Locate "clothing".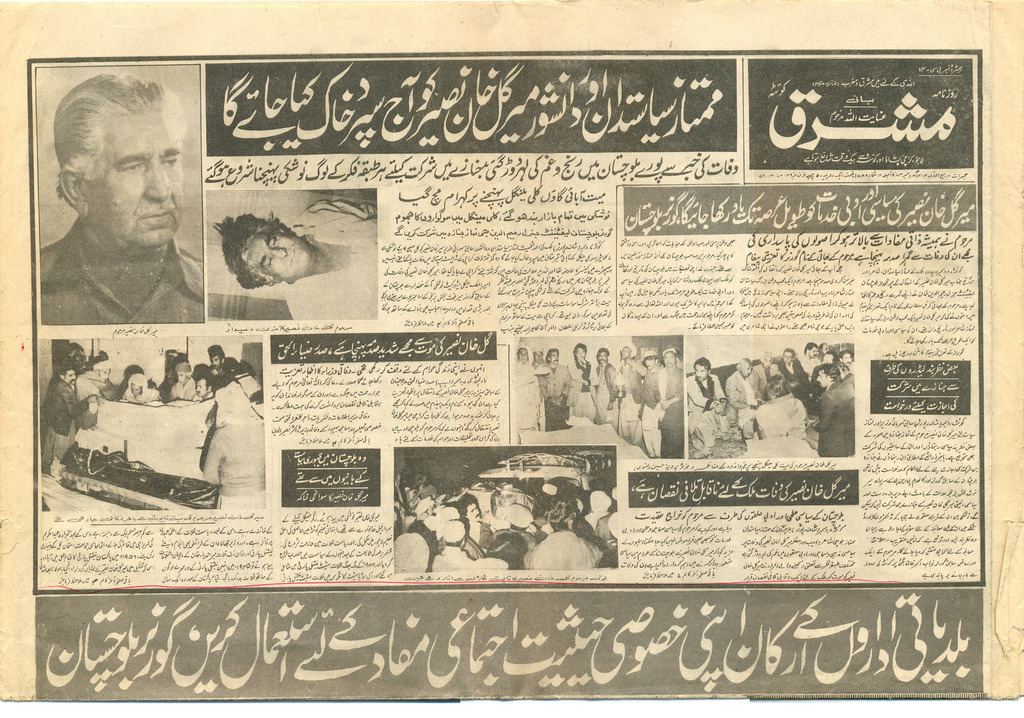
Bounding box: <box>196,419,269,509</box>.
